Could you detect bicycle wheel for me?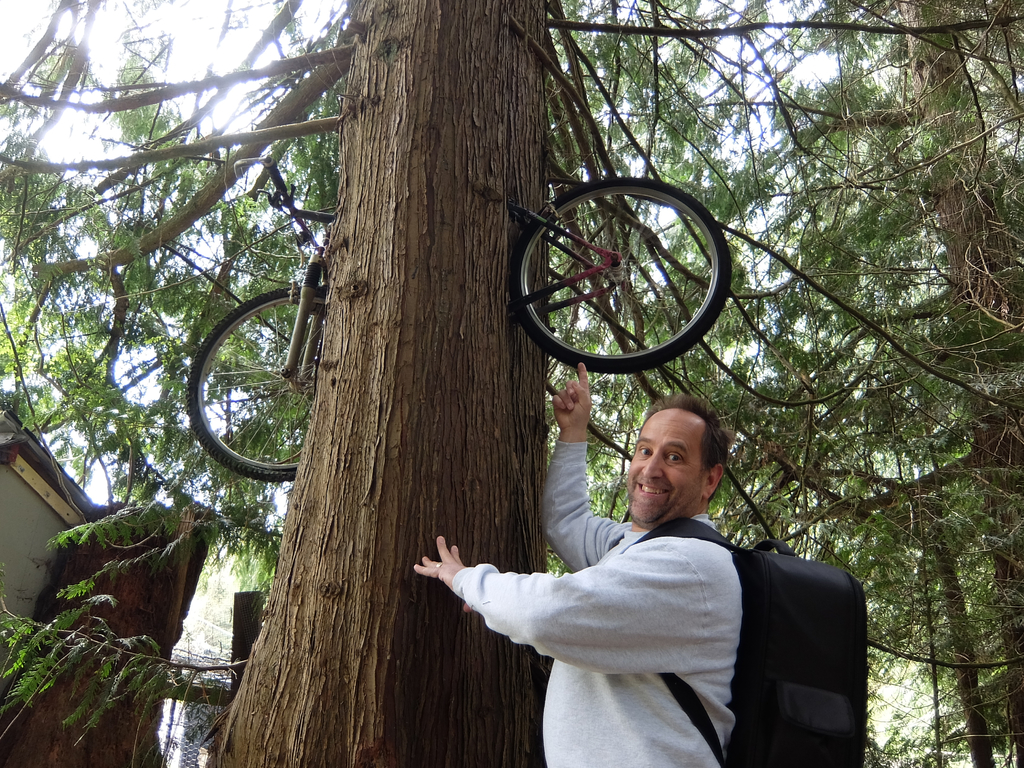
Detection result: {"x1": 185, "y1": 288, "x2": 328, "y2": 481}.
